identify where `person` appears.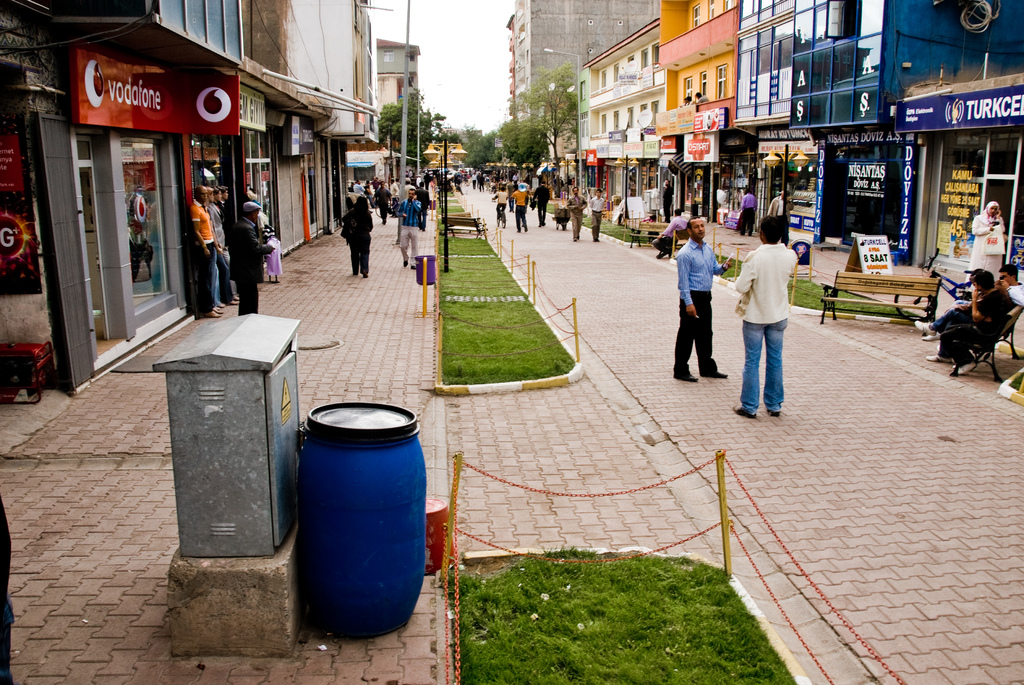
Appears at (401, 178, 415, 199).
